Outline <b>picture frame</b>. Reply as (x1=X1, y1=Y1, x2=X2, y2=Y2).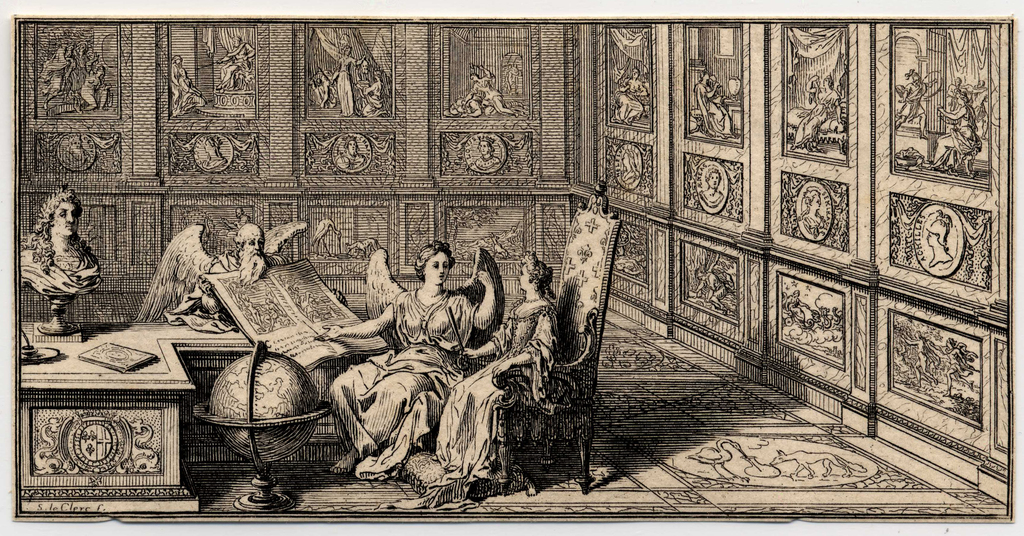
(x1=780, y1=24, x2=851, y2=169).
